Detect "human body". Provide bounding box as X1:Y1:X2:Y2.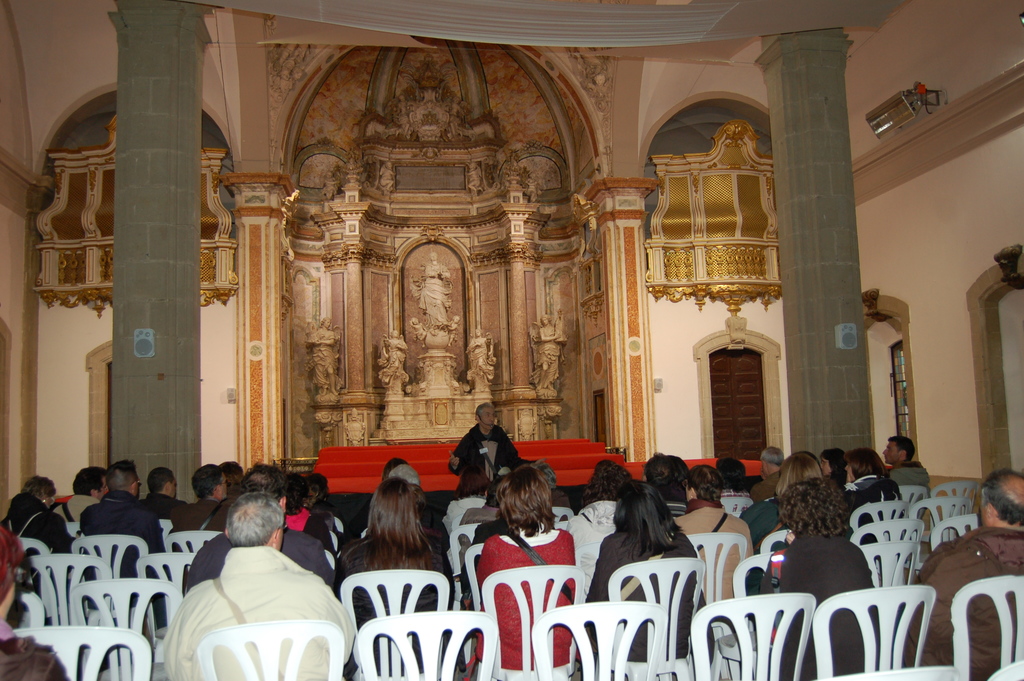
478:469:518:514.
